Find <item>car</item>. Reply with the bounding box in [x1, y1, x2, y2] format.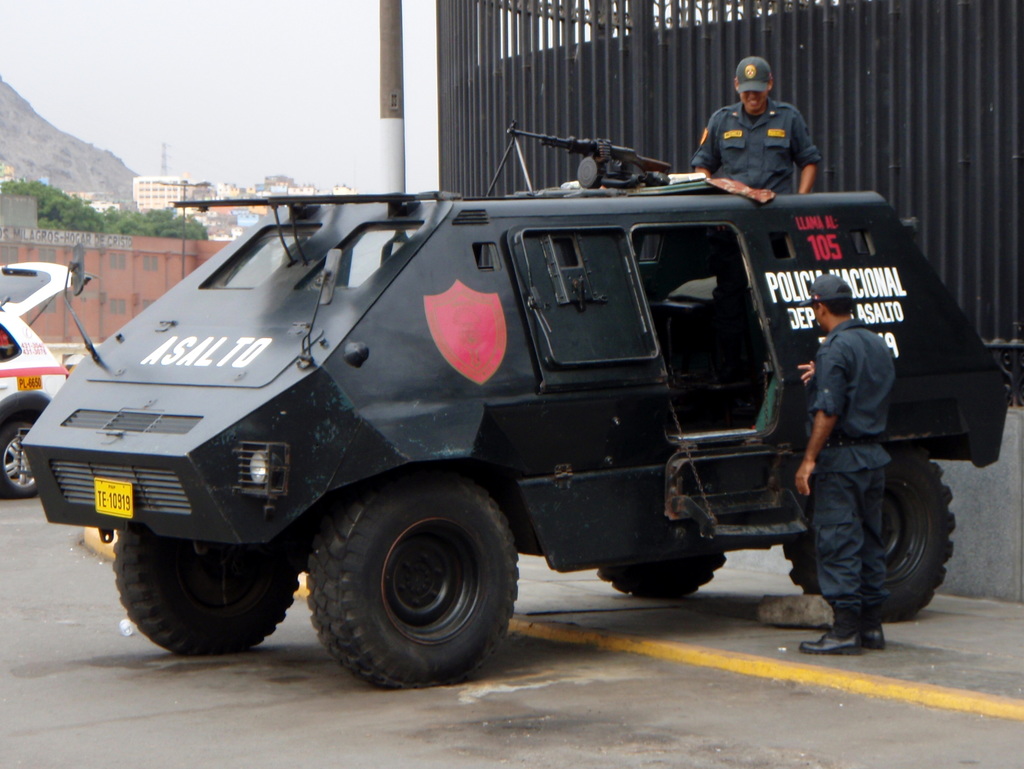
[0, 261, 68, 501].
